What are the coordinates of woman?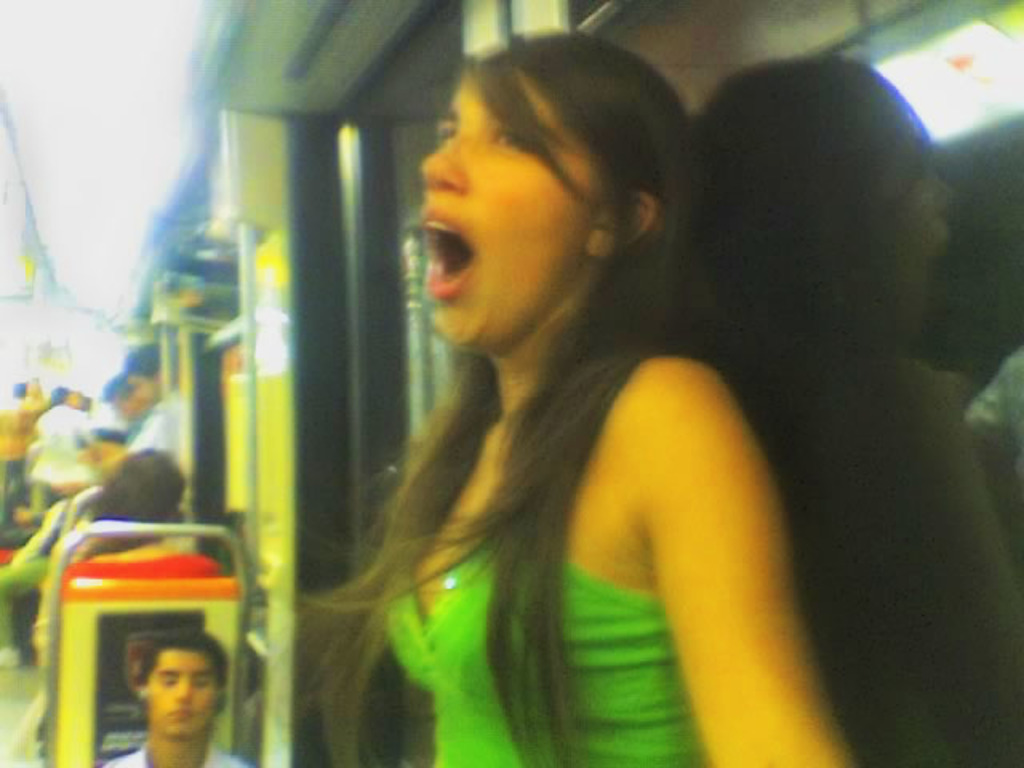
<box>274,19,862,742</box>.
